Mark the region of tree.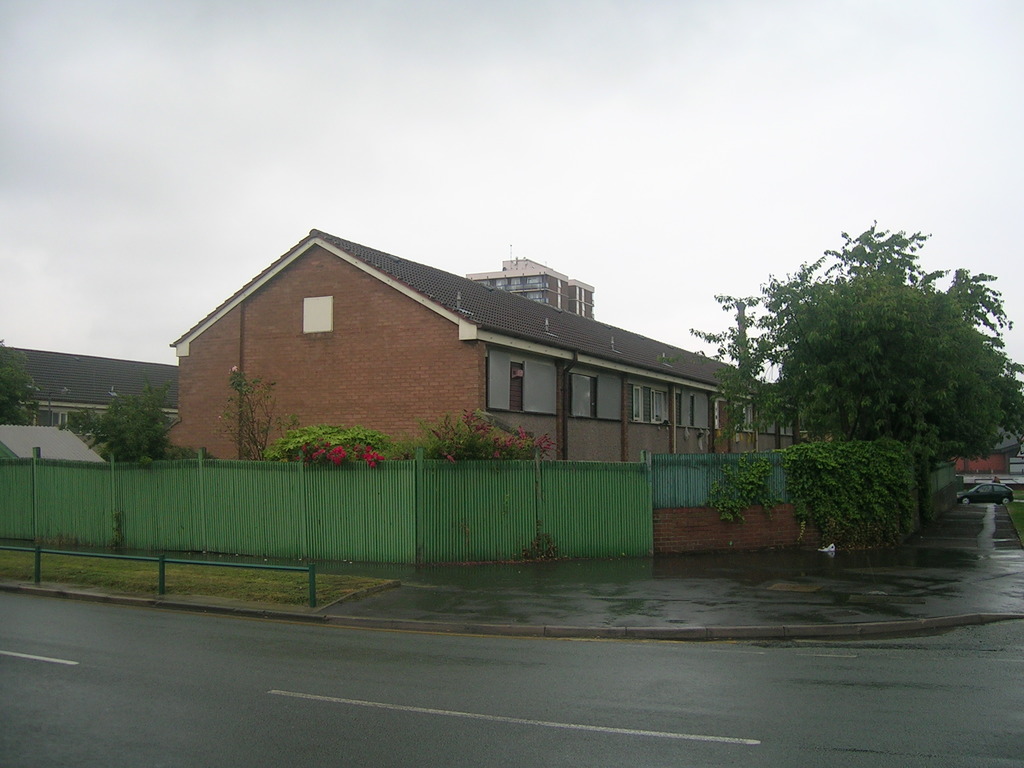
Region: region(403, 410, 561, 460).
